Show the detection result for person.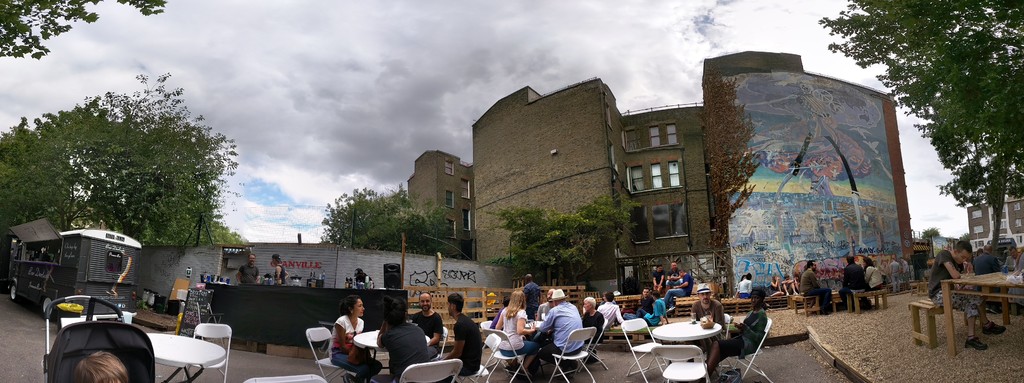
79,354,126,382.
